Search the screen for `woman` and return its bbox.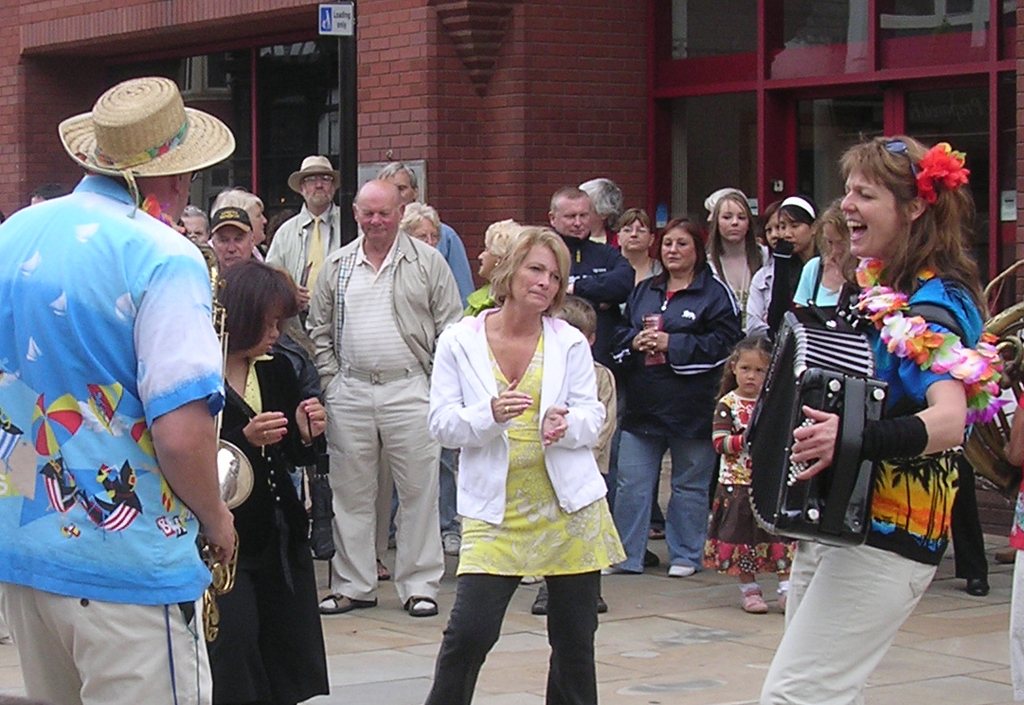
Found: BBox(373, 203, 440, 576).
